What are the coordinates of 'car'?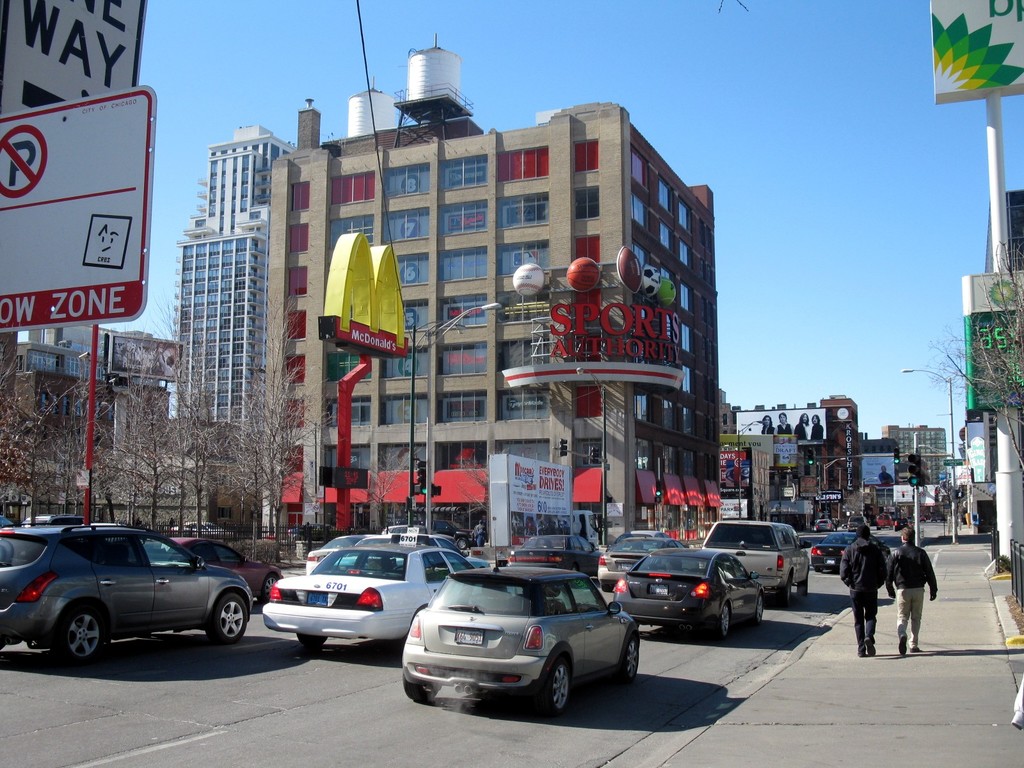
(left=10, top=520, right=252, bottom=668).
